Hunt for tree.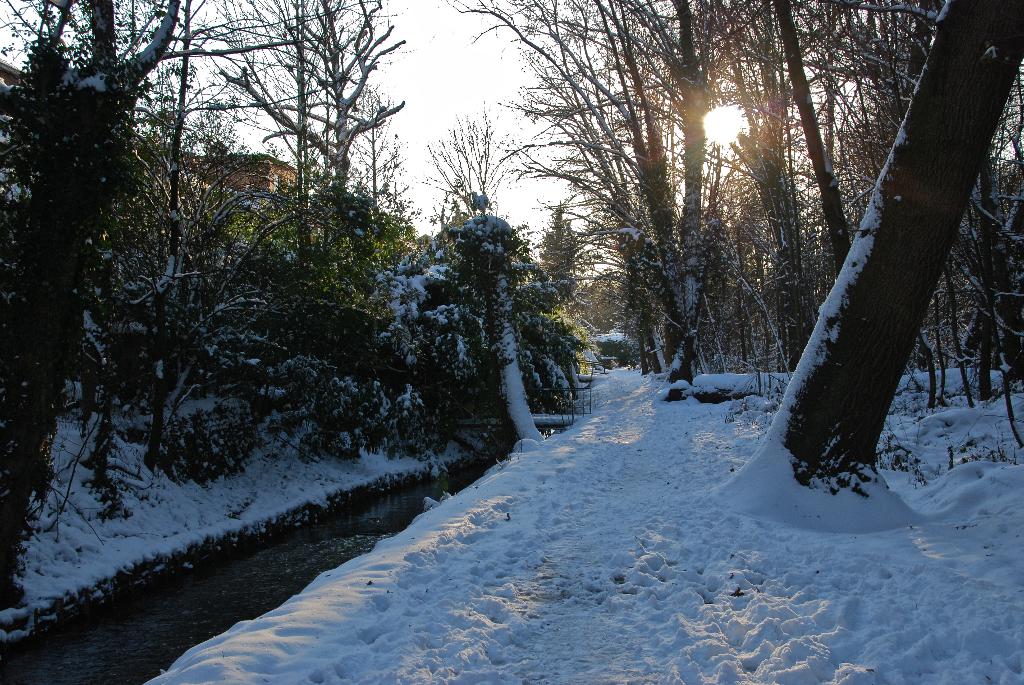
Hunted down at bbox=(188, 0, 421, 491).
